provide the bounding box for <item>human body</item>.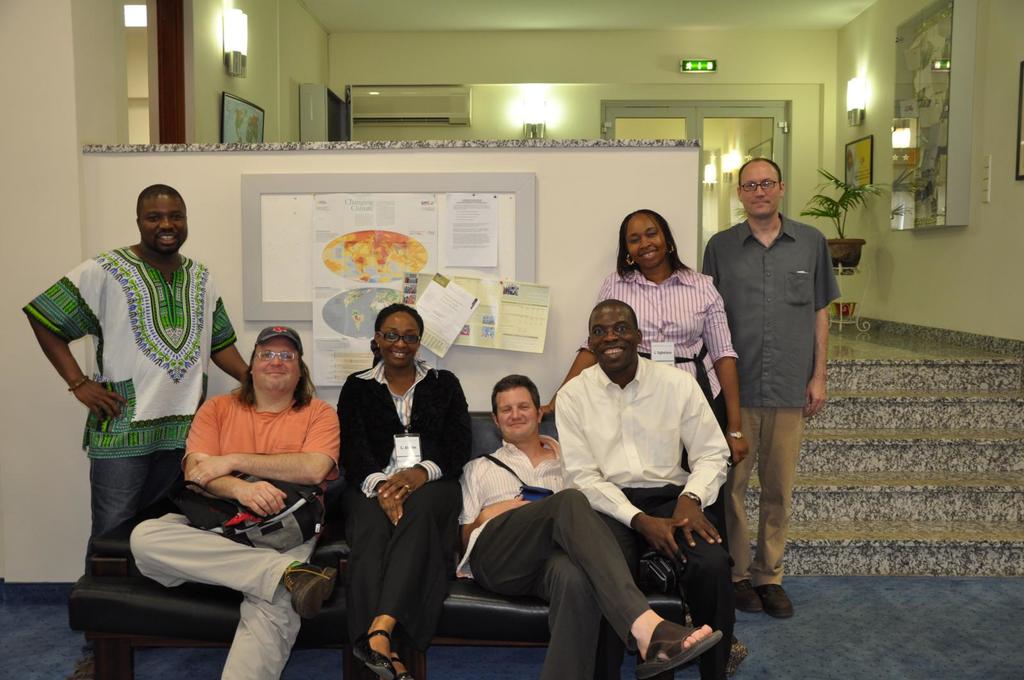
{"x1": 21, "y1": 238, "x2": 253, "y2": 679}.
